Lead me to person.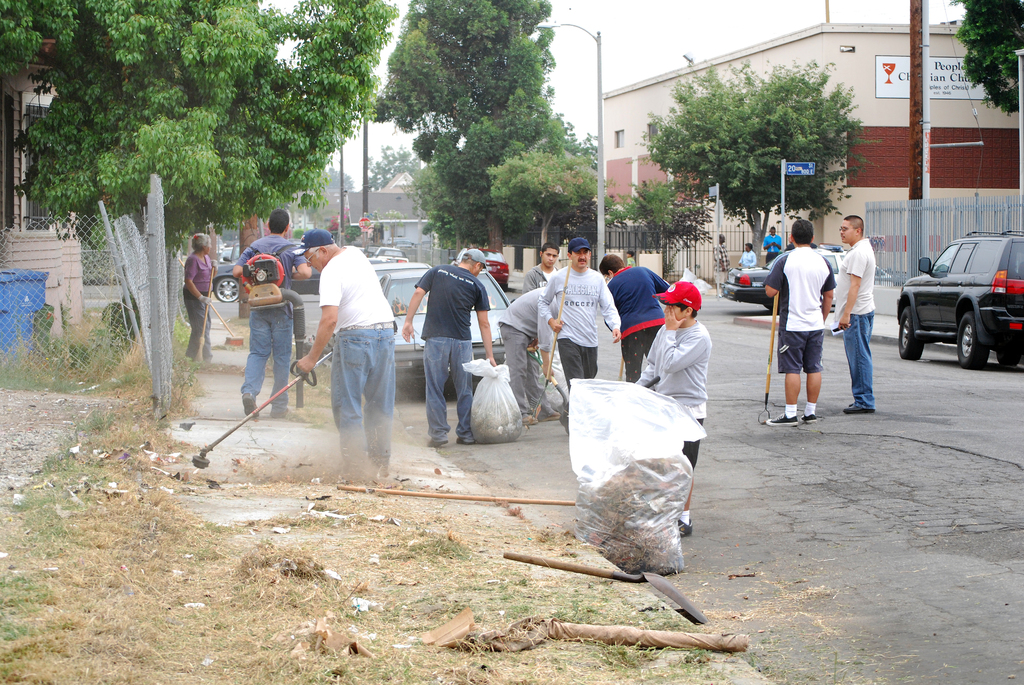
Lead to <bbox>739, 242, 756, 264</bbox>.
